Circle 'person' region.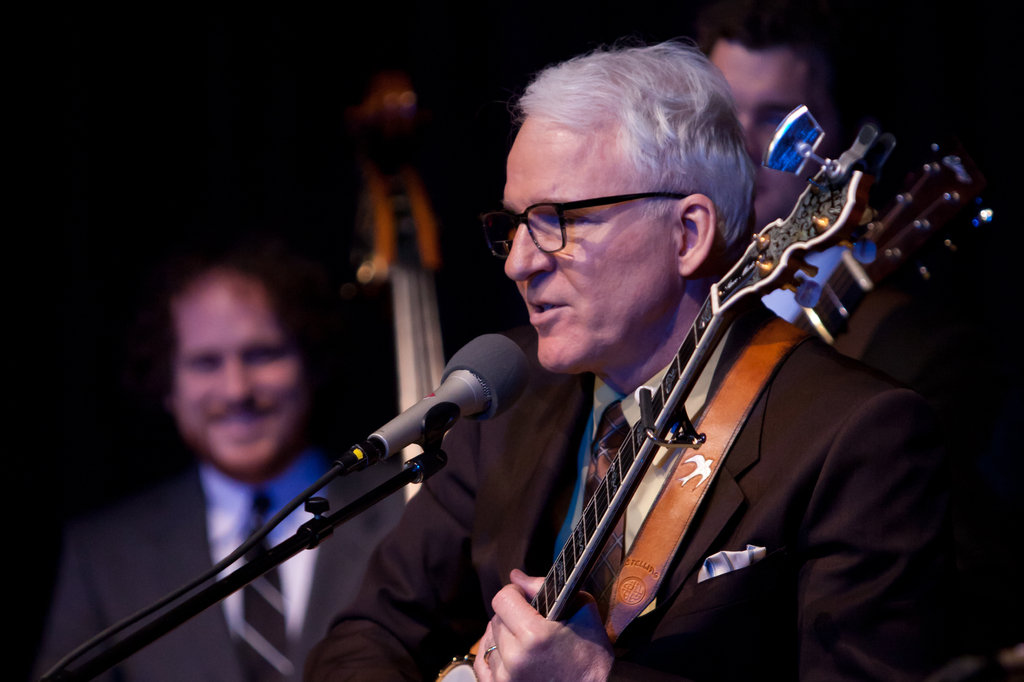
Region: region(698, 3, 850, 236).
